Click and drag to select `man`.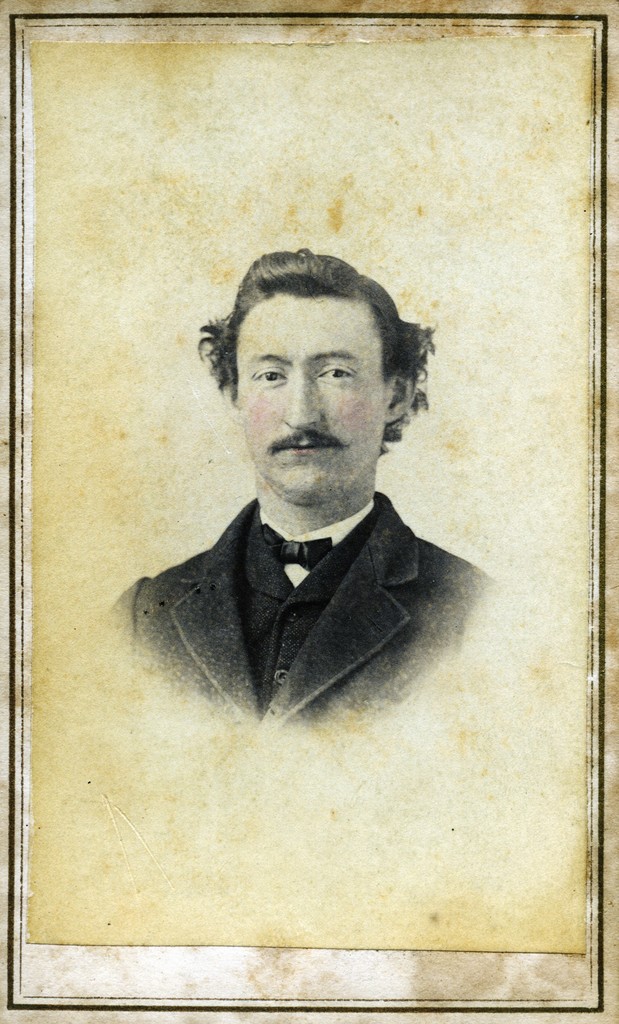
Selection: bbox=[100, 258, 502, 768].
